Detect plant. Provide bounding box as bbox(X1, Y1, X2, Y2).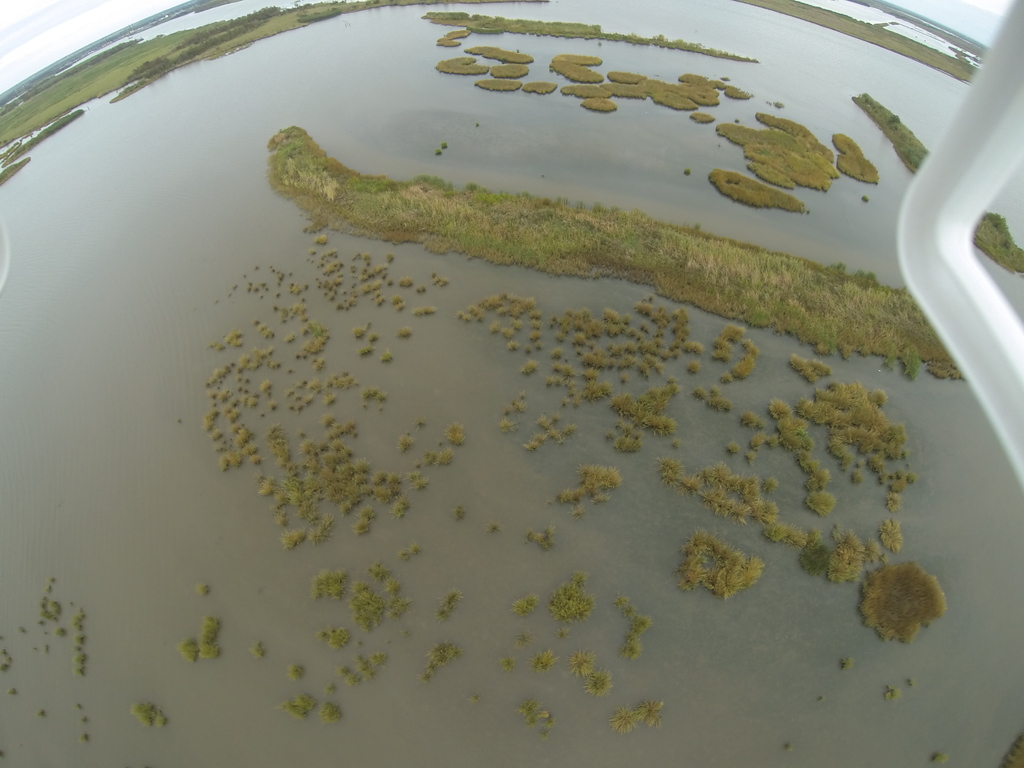
bbox(38, 575, 59, 623).
